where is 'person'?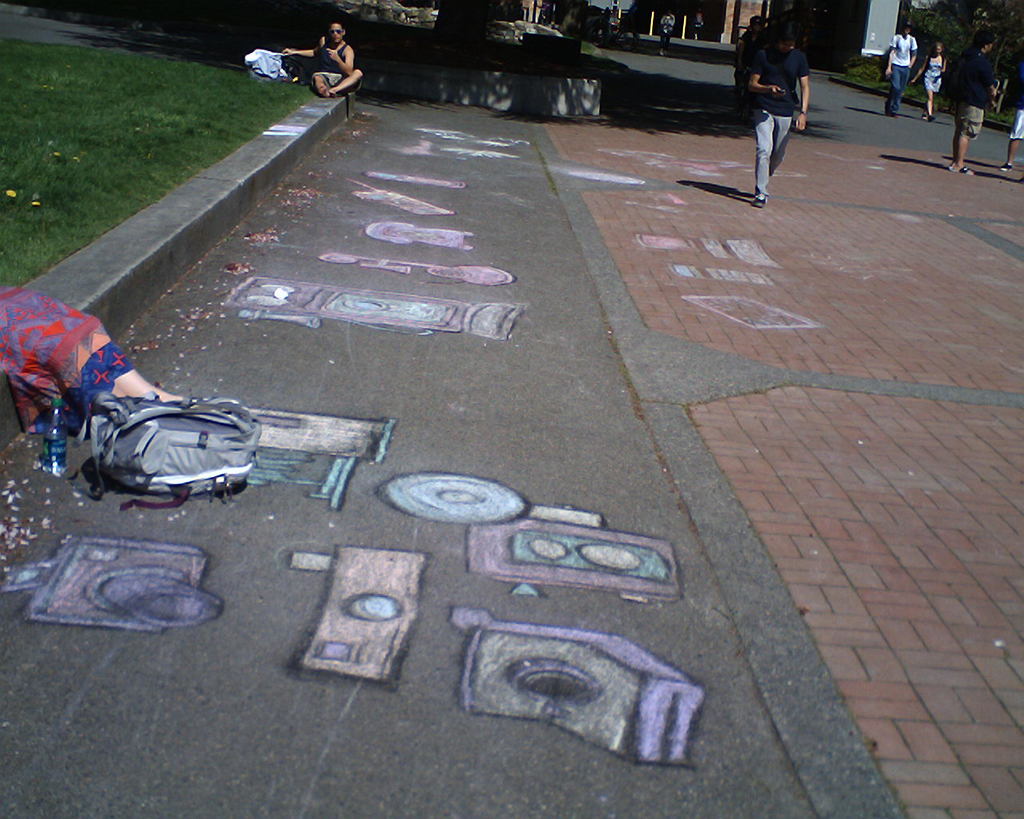
(690, 12, 706, 43).
